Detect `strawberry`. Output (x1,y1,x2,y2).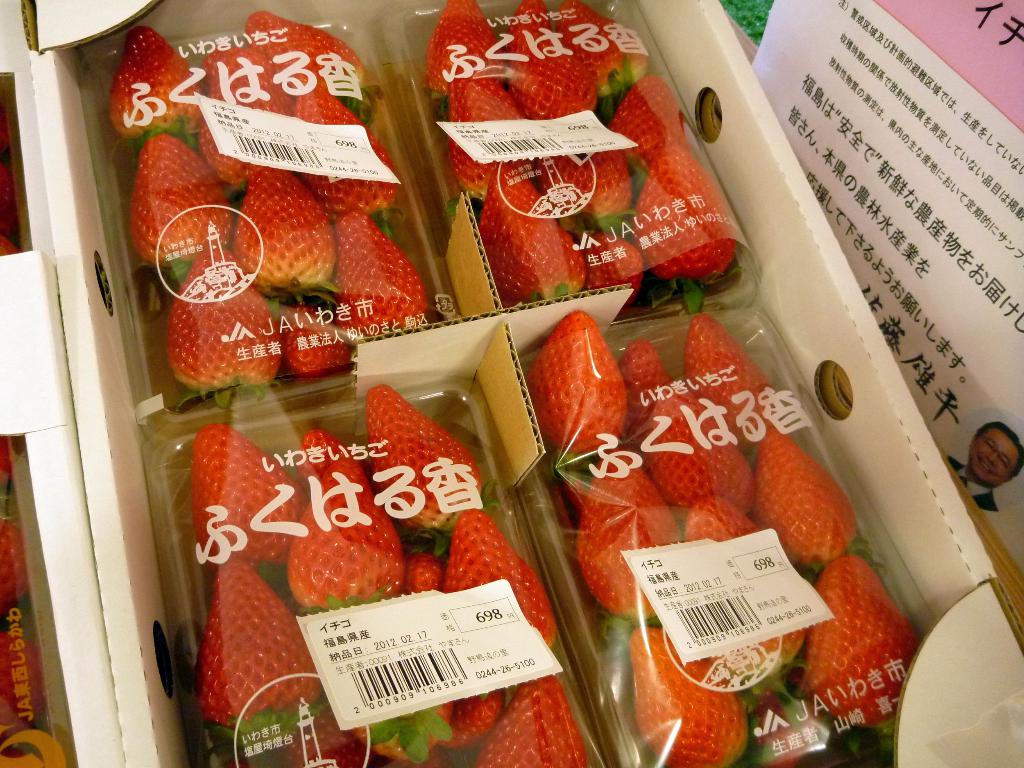
(757,411,859,573).
